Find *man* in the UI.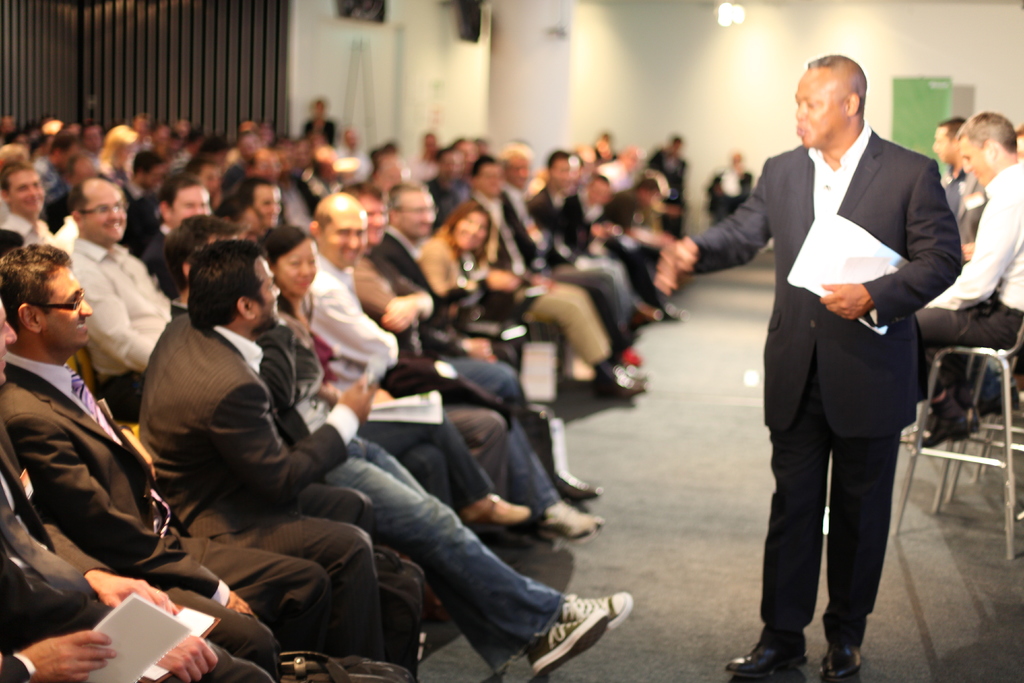
UI element at box(81, 121, 100, 162).
